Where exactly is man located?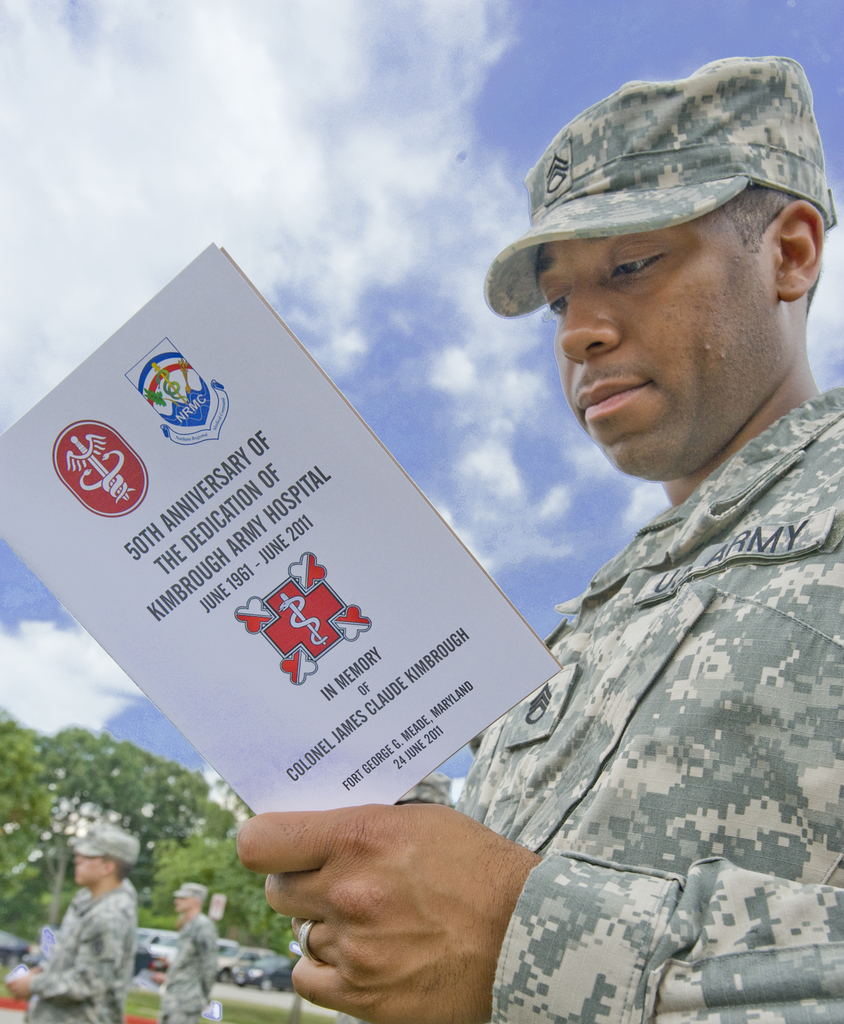
Its bounding box is 10:823:135:1023.
